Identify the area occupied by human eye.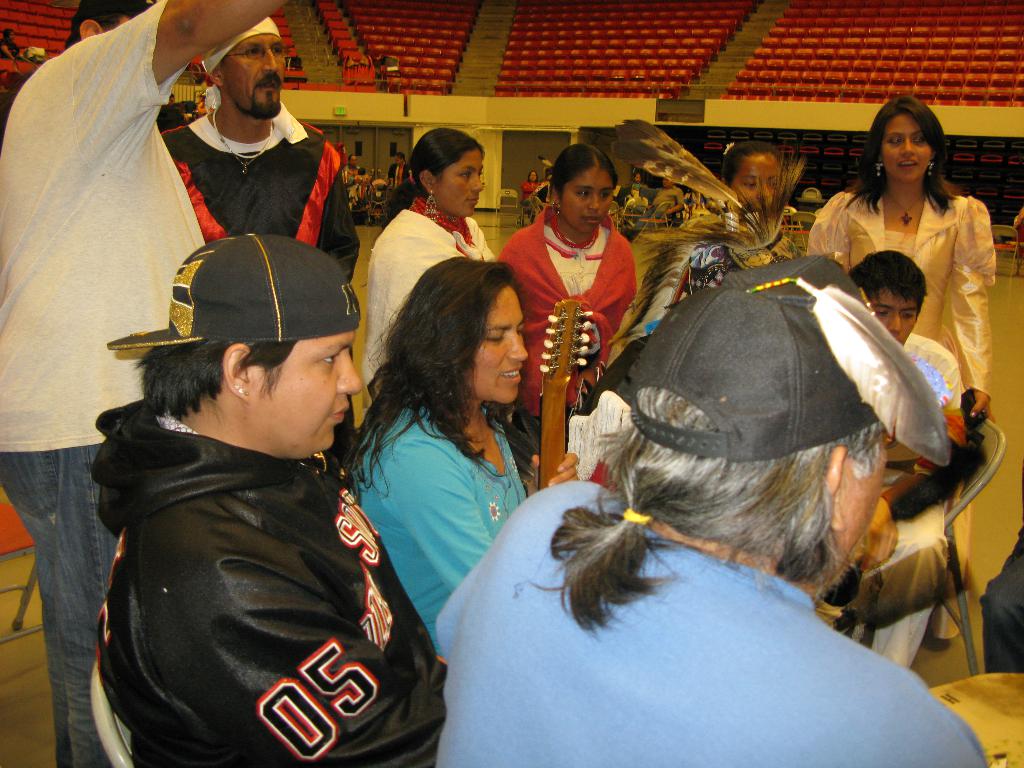
Area: <region>317, 352, 344, 372</region>.
